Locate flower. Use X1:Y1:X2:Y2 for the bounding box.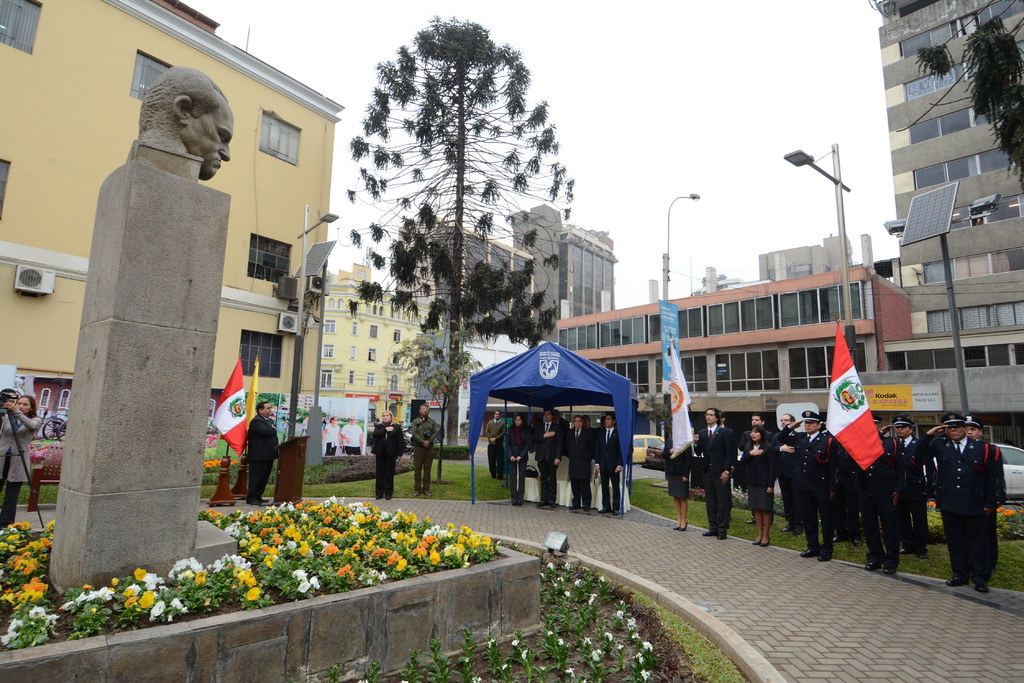
924:497:942:510.
